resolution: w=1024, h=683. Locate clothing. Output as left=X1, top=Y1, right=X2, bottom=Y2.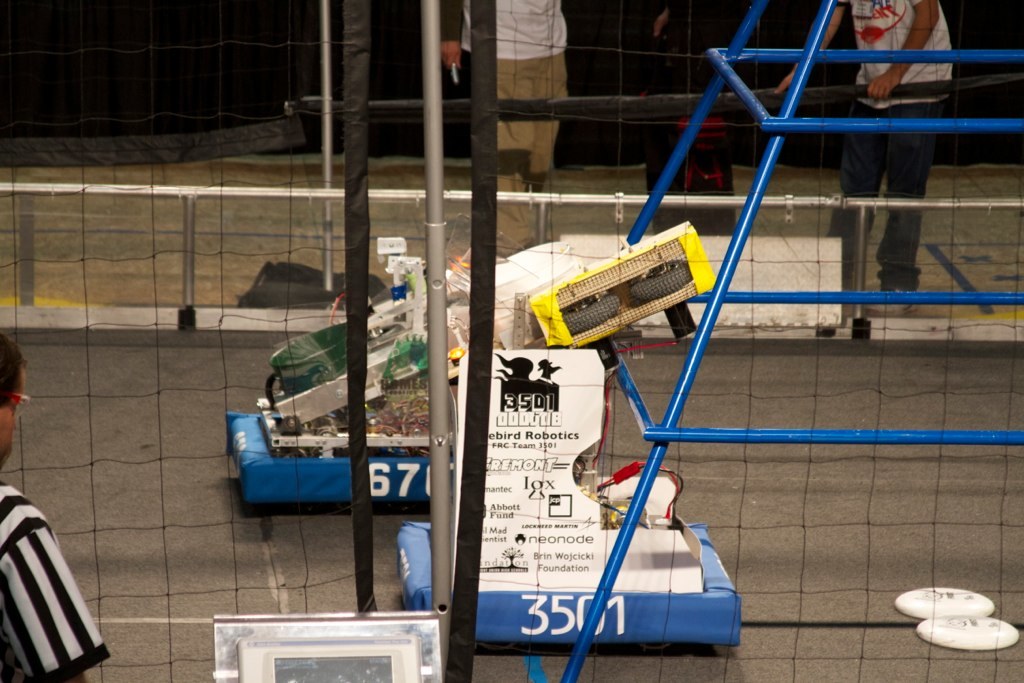
left=825, top=0, right=957, bottom=278.
